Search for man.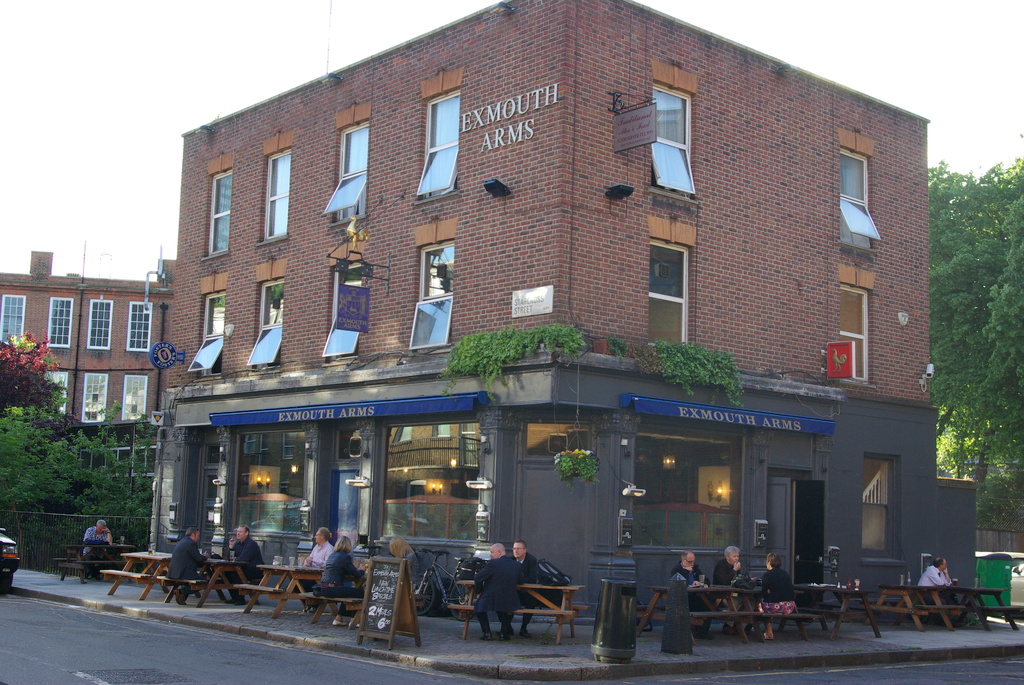
Found at {"left": 84, "top": 520, "right": 110, "bottom": 578}.
